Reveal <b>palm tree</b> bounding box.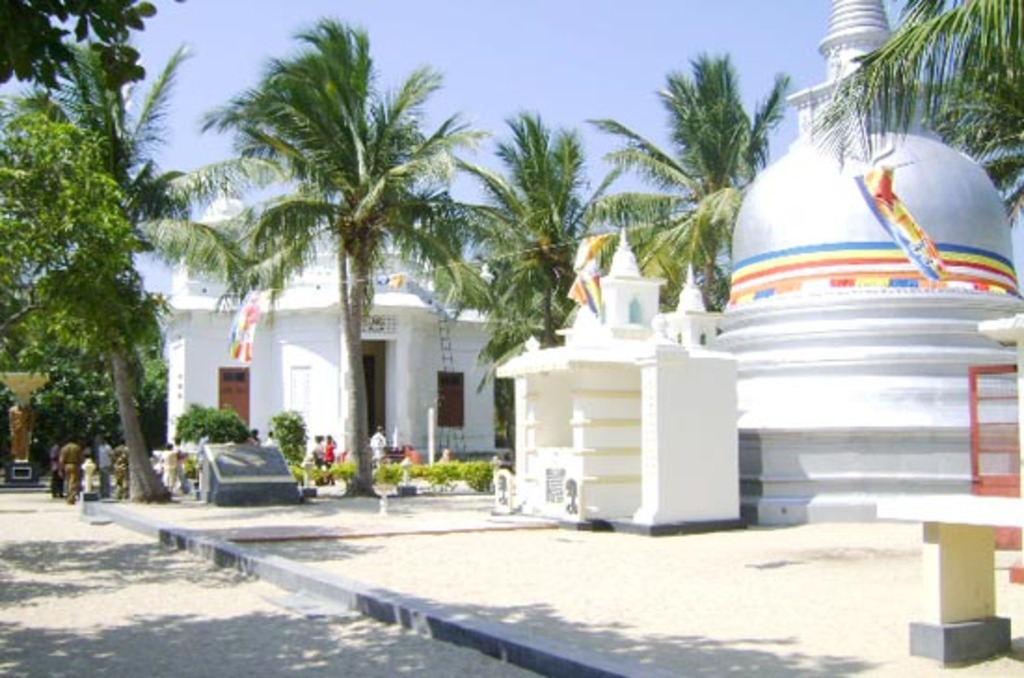
Revealed: (left=810, top=0, right=1022, bottom=225).
